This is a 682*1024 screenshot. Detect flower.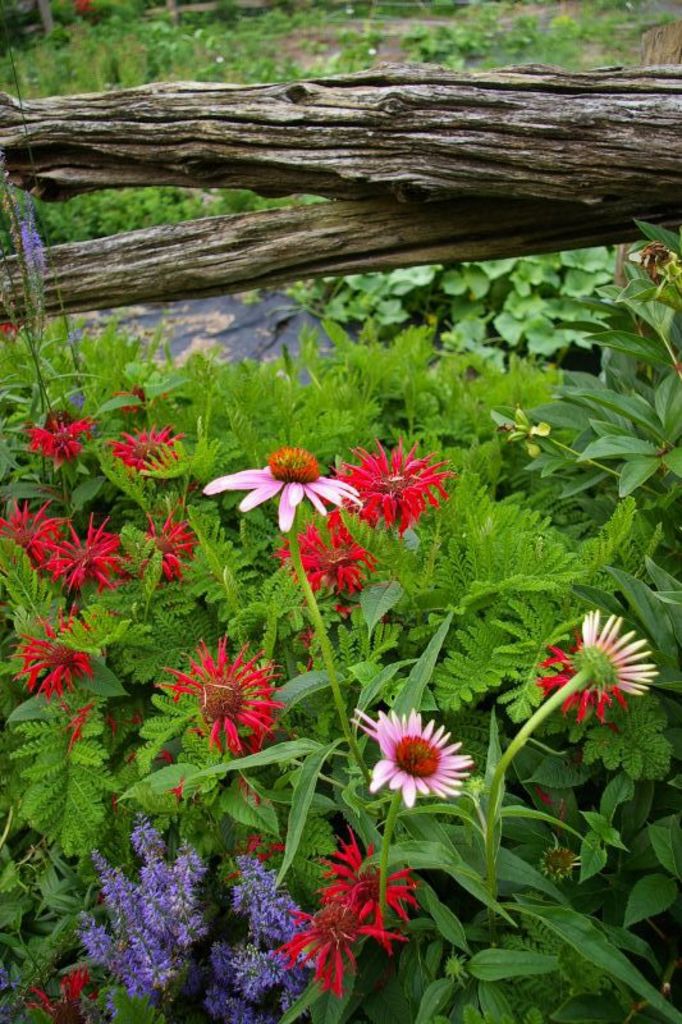
locate(23, 411, 95, 474).
